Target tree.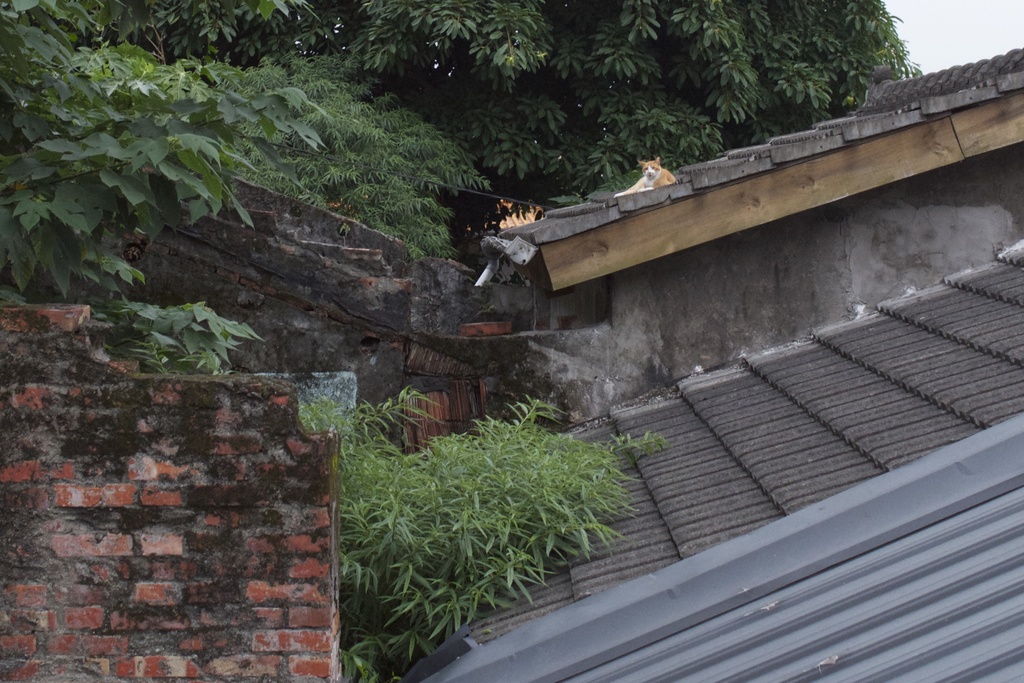
Target region: box(143, 0, 919, 200).
